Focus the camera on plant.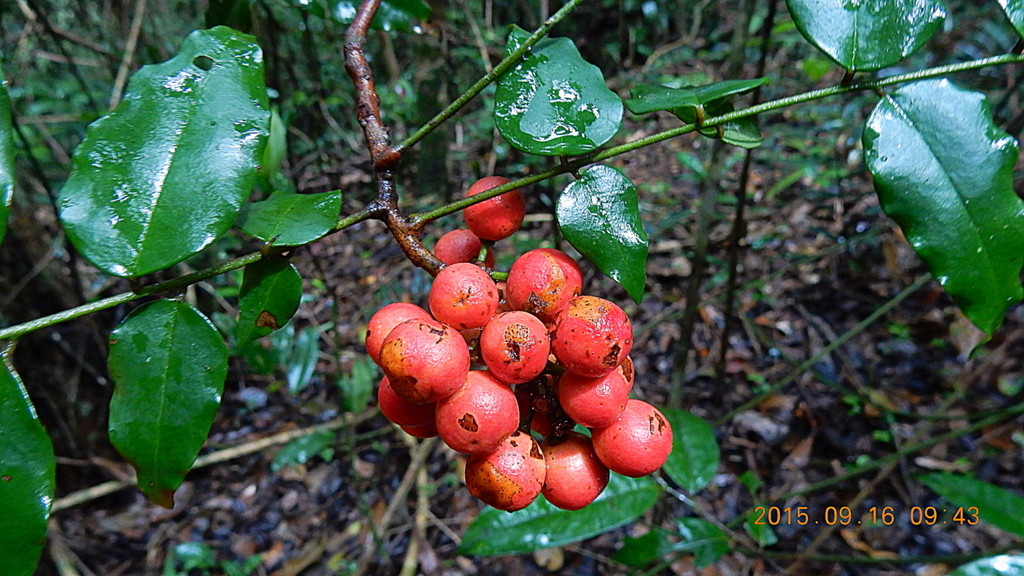
Focus region: {"x1": 54, "y1": 12, "x2": 345, "y2": 508}.
